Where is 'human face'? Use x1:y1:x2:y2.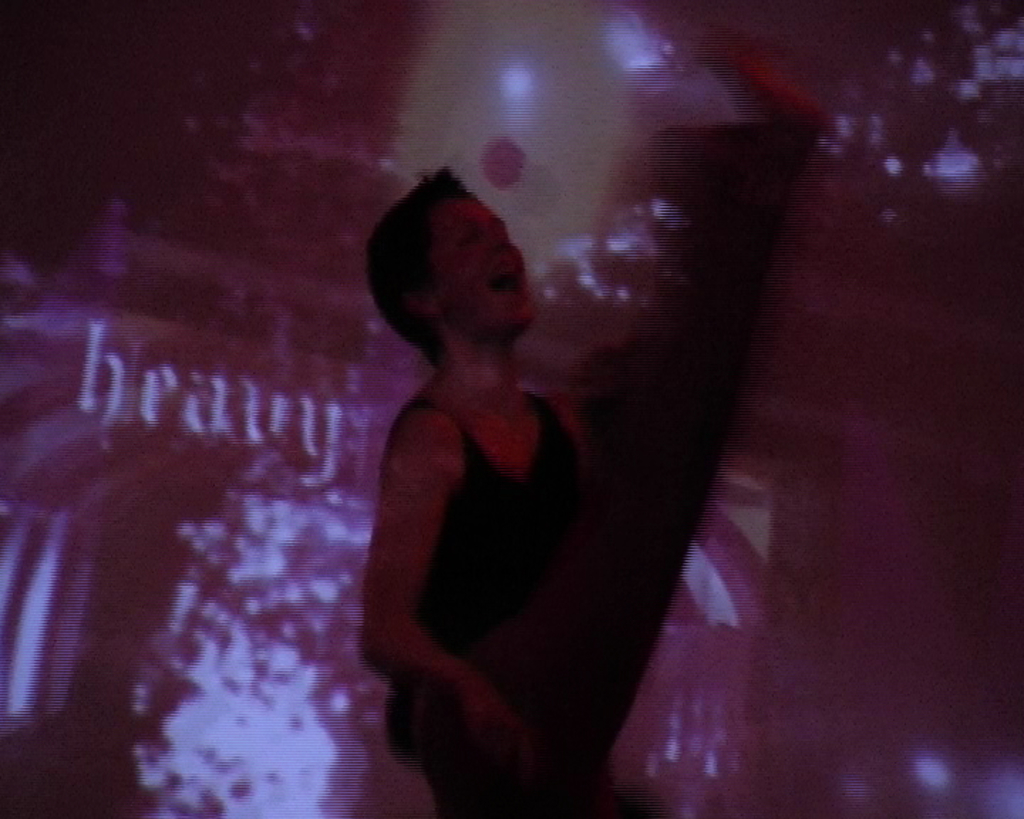
434:198:536:328.
